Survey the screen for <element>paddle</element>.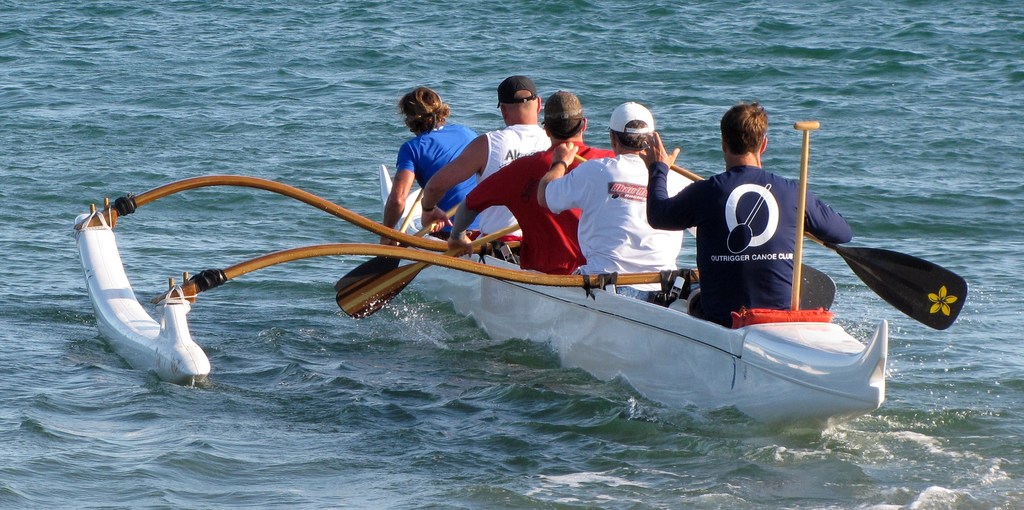
Survey found: x1=794 y1=120 x2=819 y2=315.
